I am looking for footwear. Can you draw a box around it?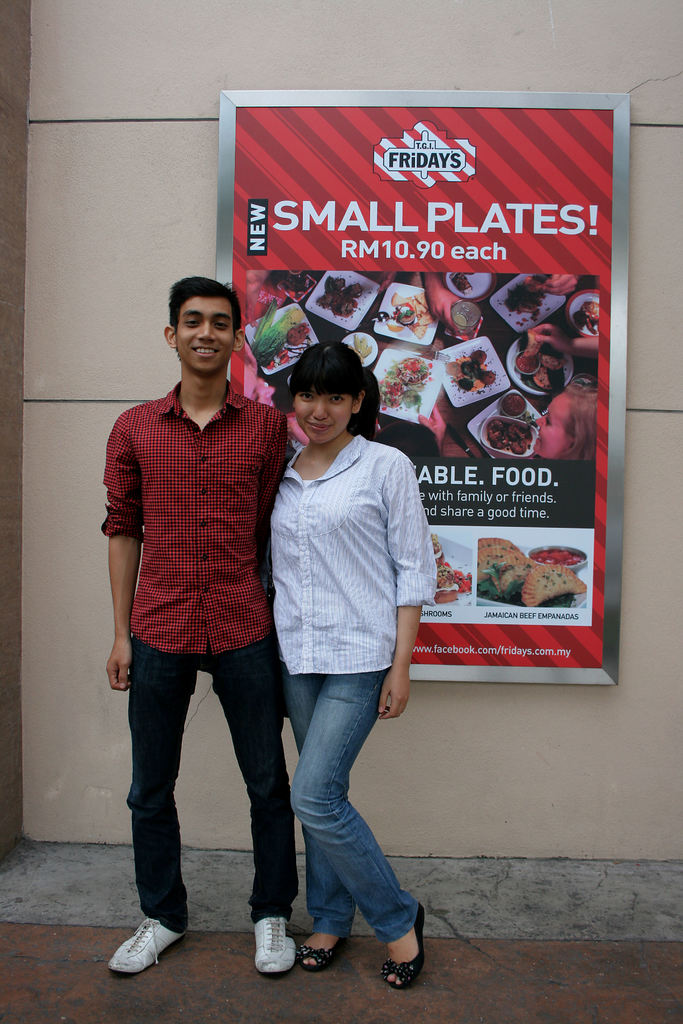
Sure, the bounding box is box=[254, 914, 297, 975].
